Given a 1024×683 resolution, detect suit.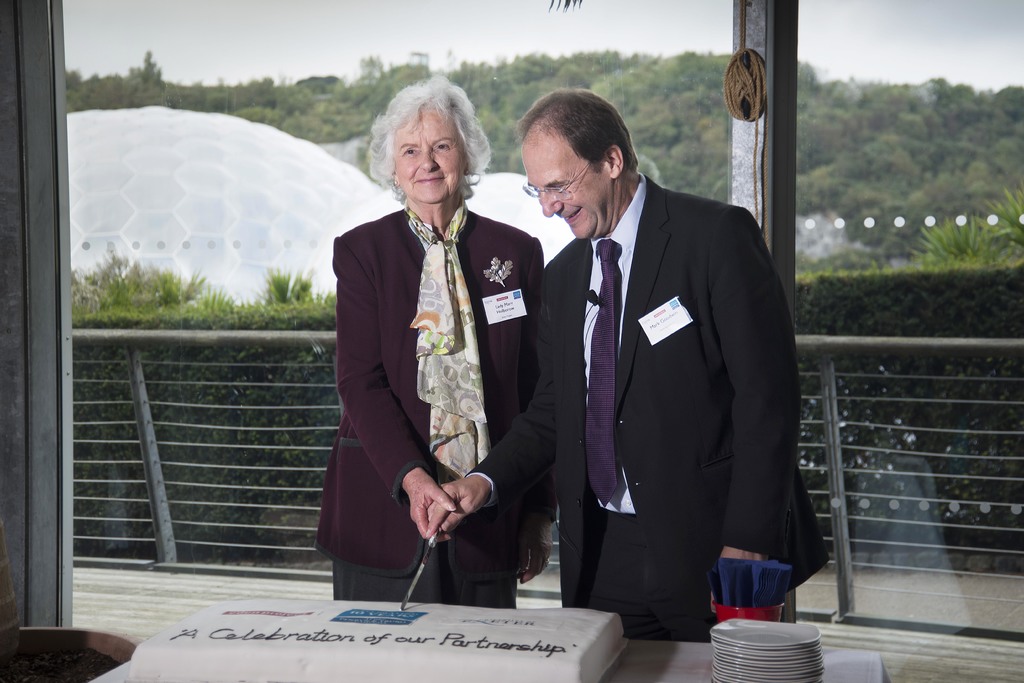
bbox(469, 179, 828, 636).
